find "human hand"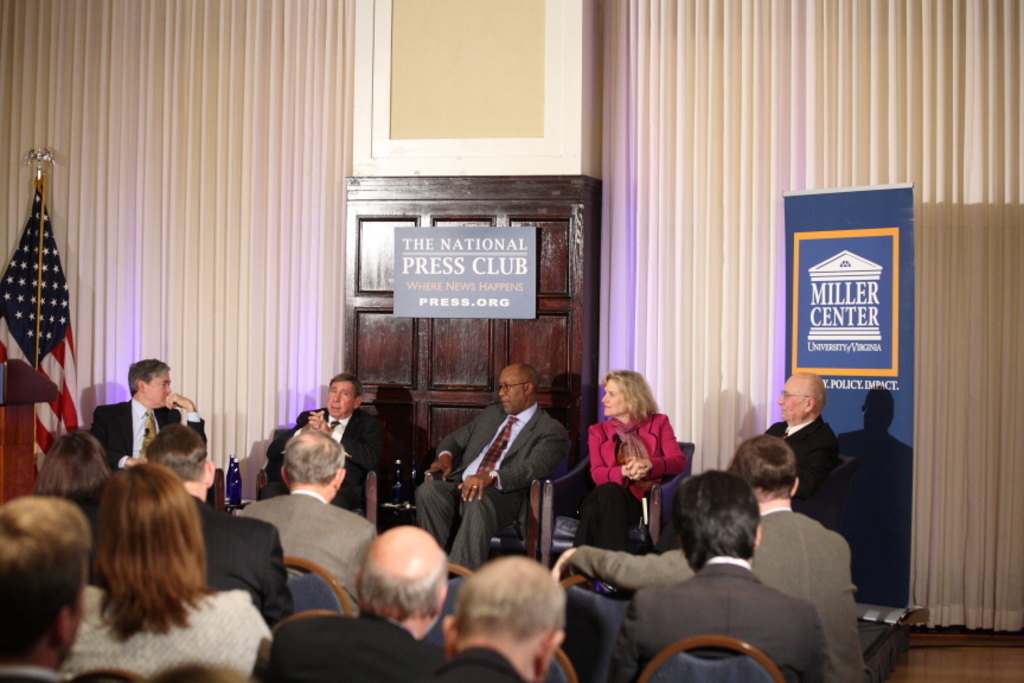
bbox=[165, 391, 188, 411]
